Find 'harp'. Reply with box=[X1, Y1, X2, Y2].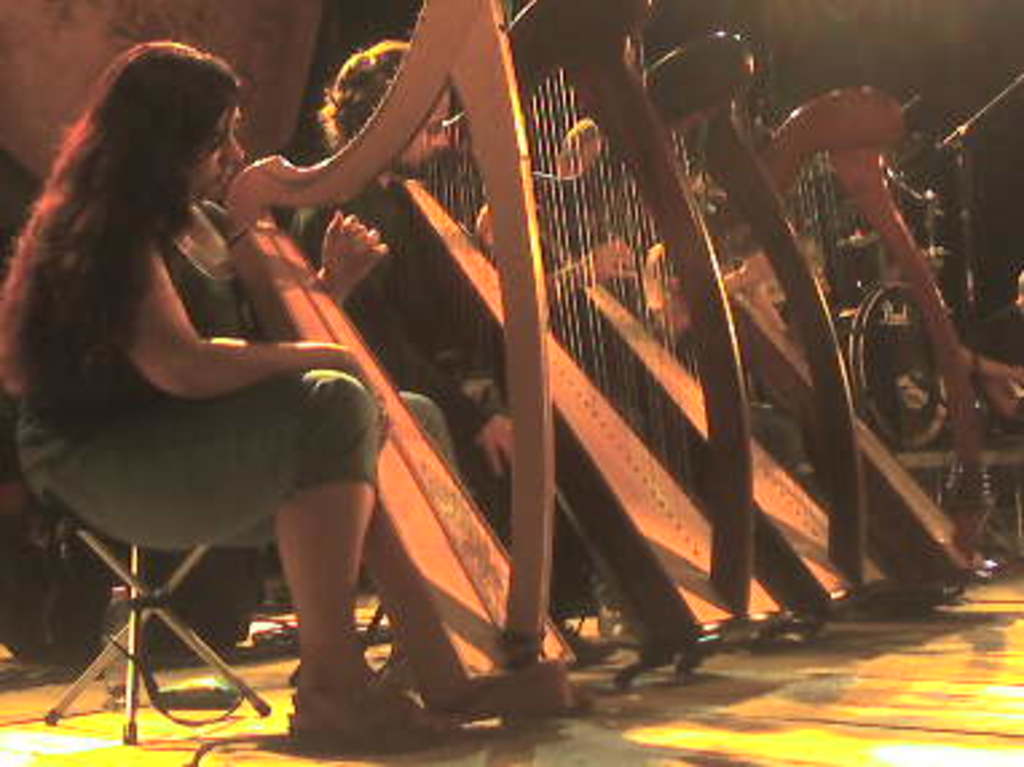
box=[362, 0, 785, 687].
